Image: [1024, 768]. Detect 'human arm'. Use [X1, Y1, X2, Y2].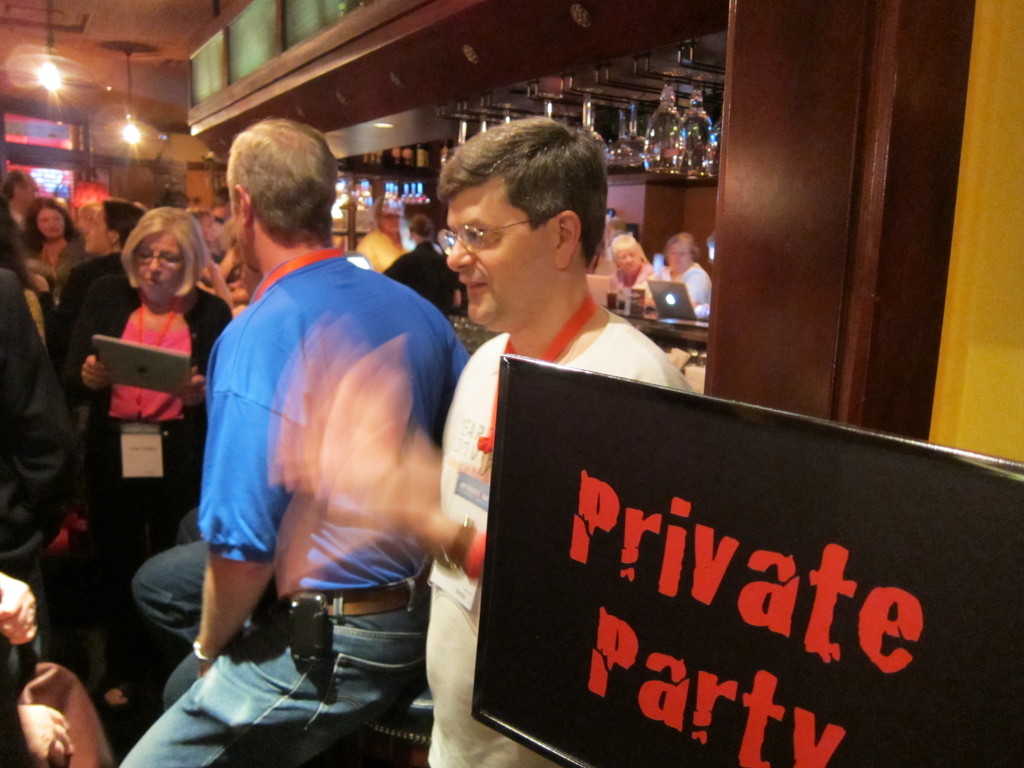
[0, 569, 36, 643].
